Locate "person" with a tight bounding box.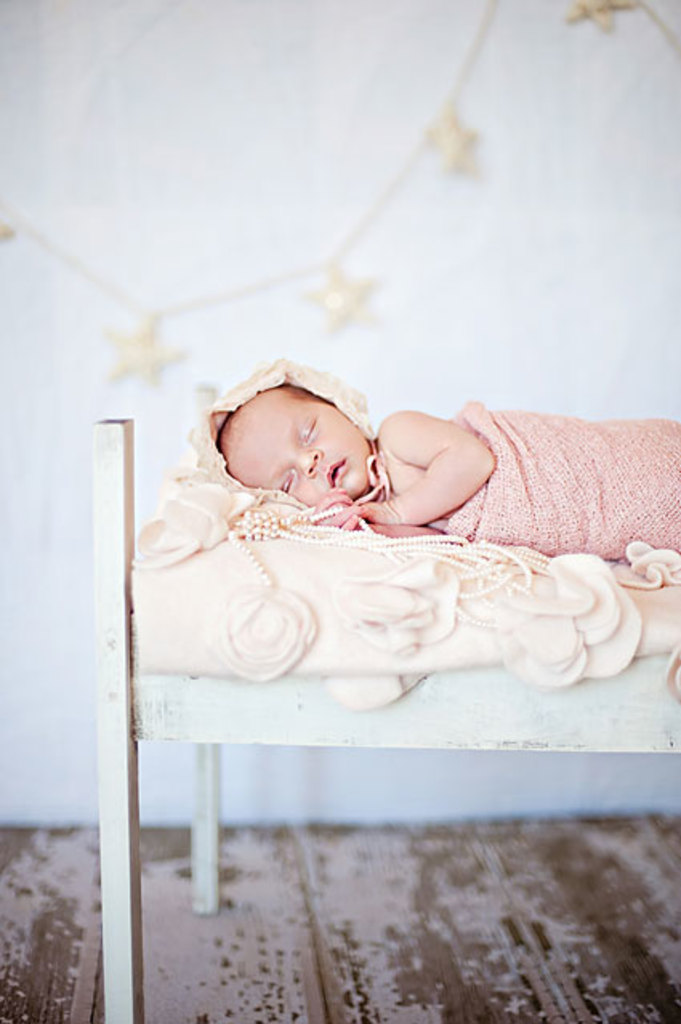
box(212, 373, 679, 554).
